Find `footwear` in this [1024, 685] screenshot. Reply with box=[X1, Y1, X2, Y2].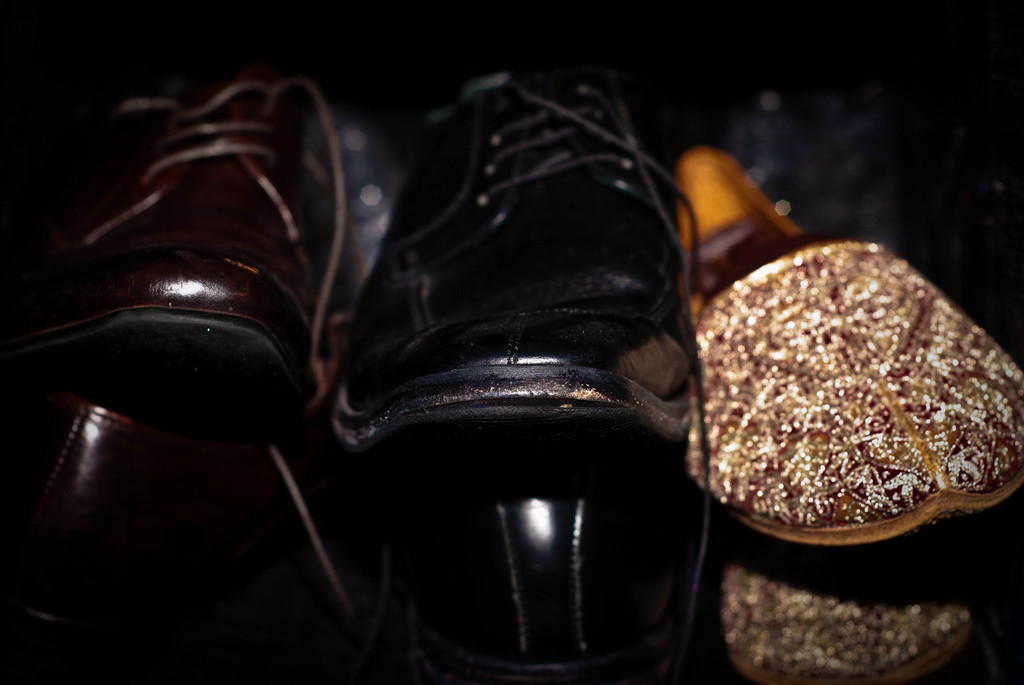
box=[679, 143, 1023, 551].
